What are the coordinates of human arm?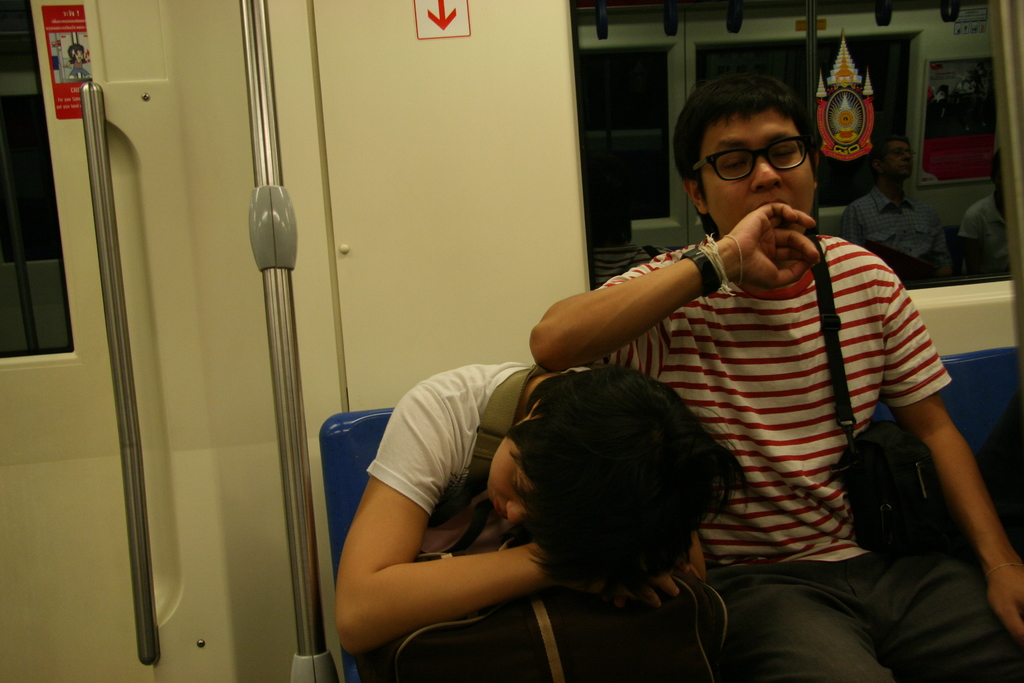
x1=924, y1=218, x2=952, y2=283.
